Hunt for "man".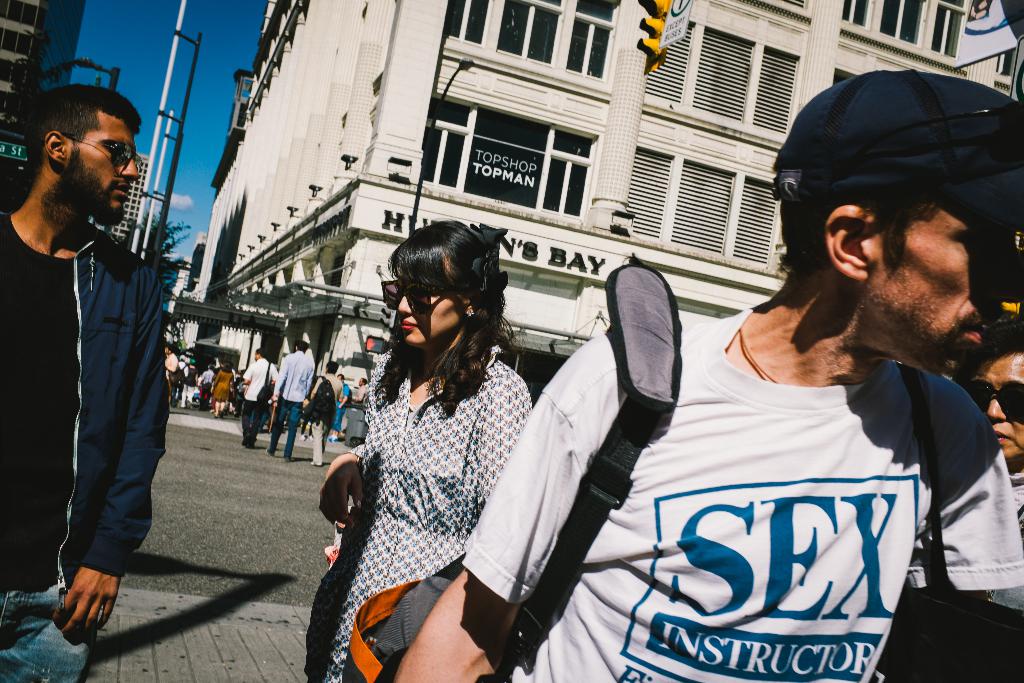
Hunted down at [x1=239, y1=348, x2=281, y2=448].
